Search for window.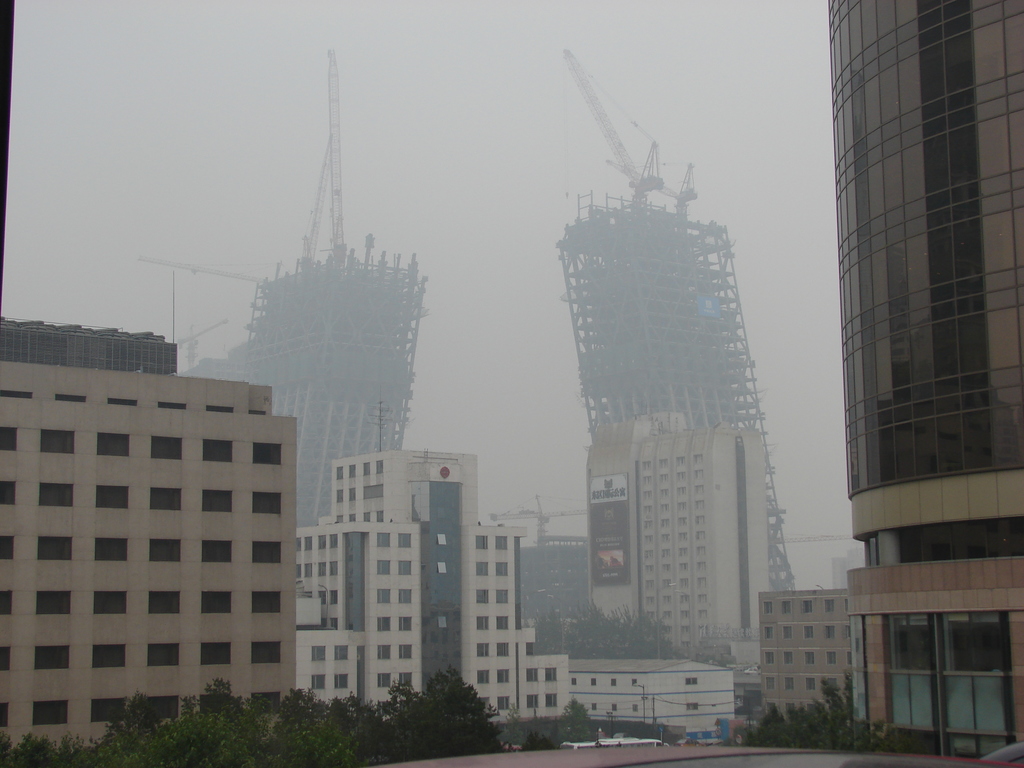
Found at x1=845, y1=624, x2=852, y2=640.
